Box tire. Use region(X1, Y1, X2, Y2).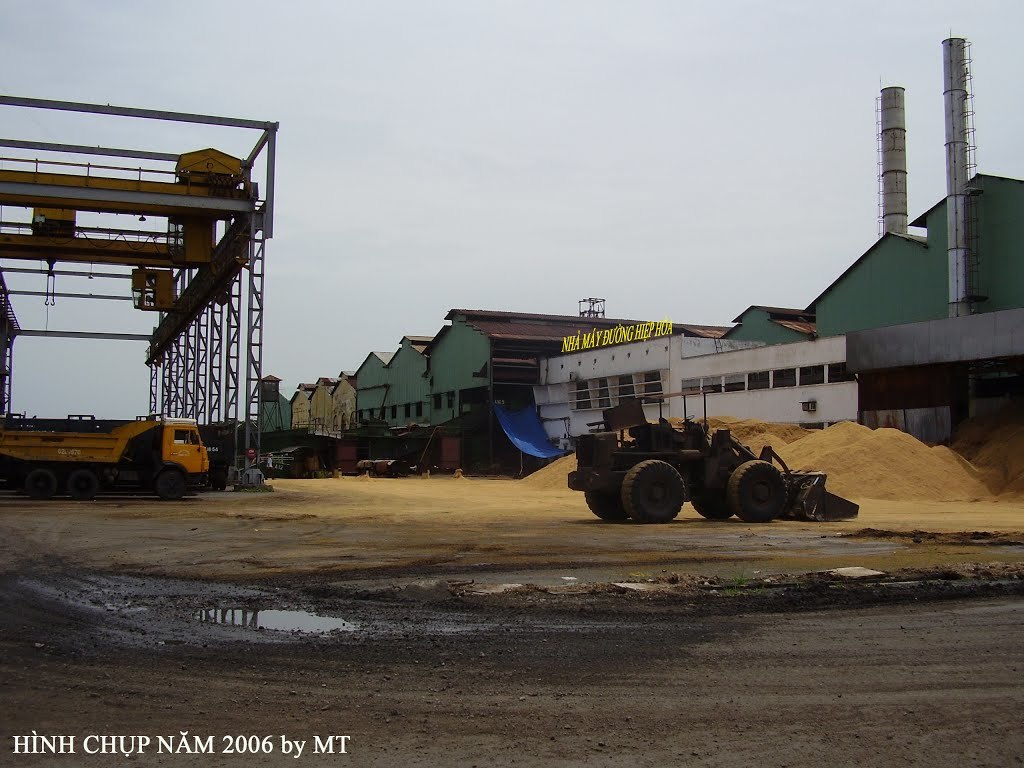
region(624, 458, 685, 523).
